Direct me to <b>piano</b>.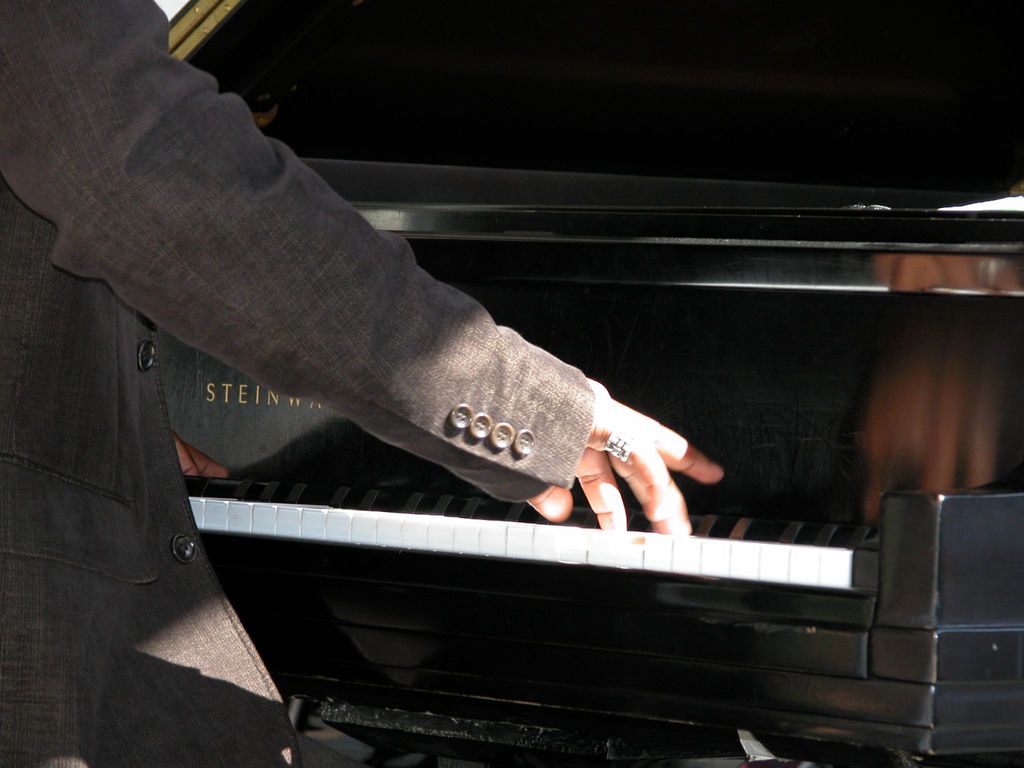
Direction: l=196, t=158, r=1019, b=767.
